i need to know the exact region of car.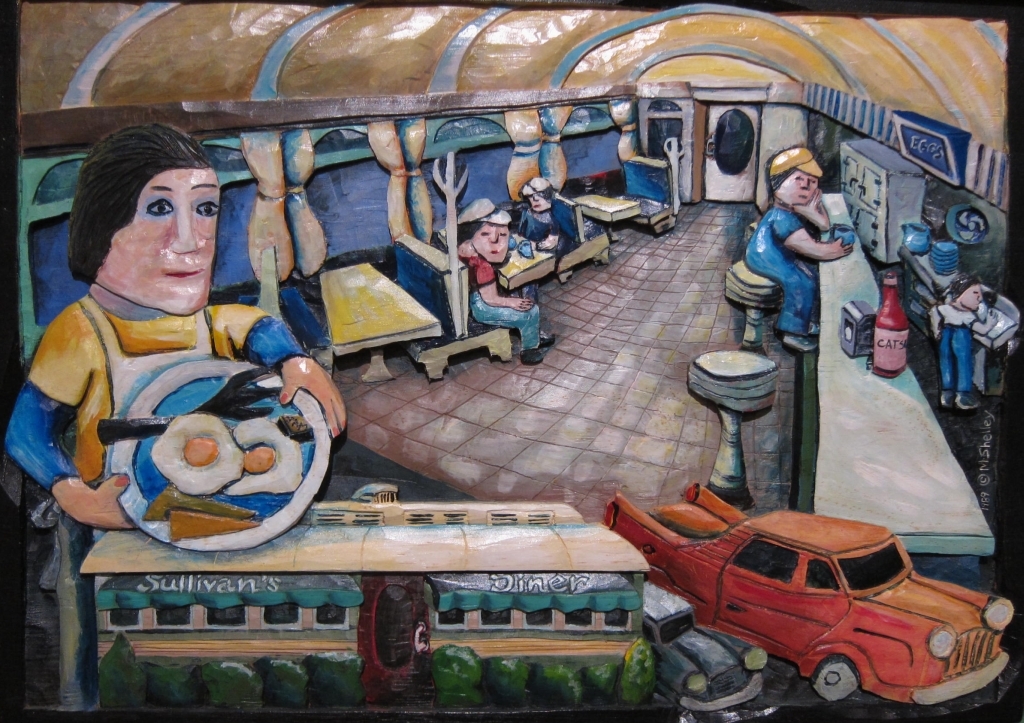
Region: bbox(607, 482, 1017, 712).
